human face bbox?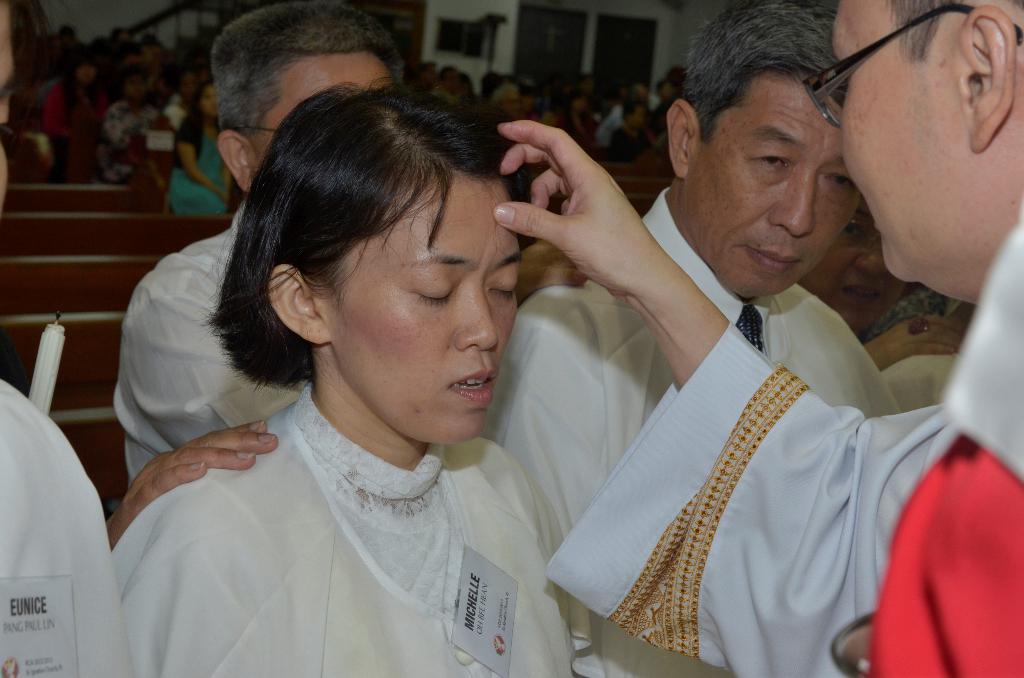
[left=844, top=2, right=969, bottom=268]
